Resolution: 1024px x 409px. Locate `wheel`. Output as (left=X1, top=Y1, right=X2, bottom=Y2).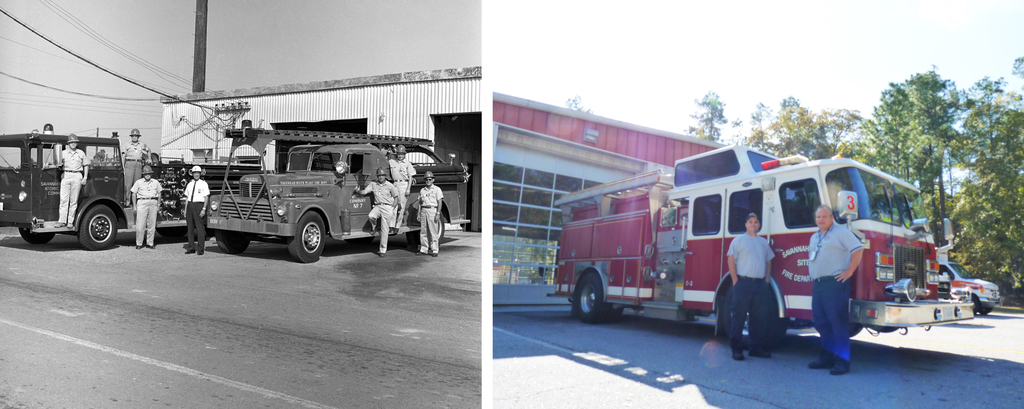
(left=576, top=273, right=606, bottom=320).
